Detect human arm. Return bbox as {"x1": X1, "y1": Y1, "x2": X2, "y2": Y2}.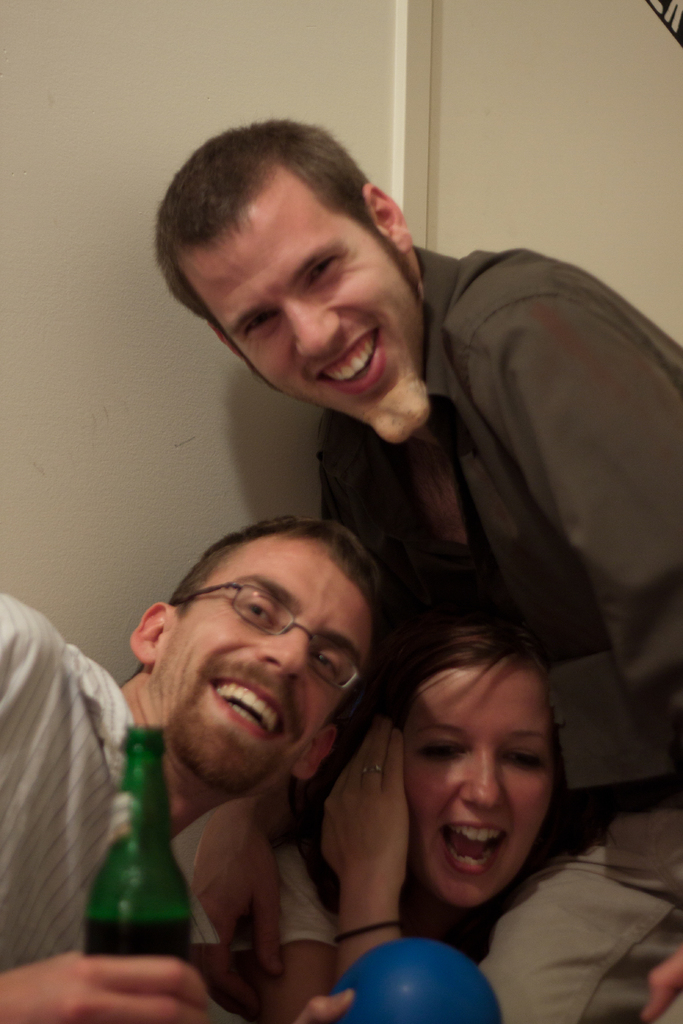
{"x1": 655, "y1": 916, "x2": 682, "y2": 1007}.
